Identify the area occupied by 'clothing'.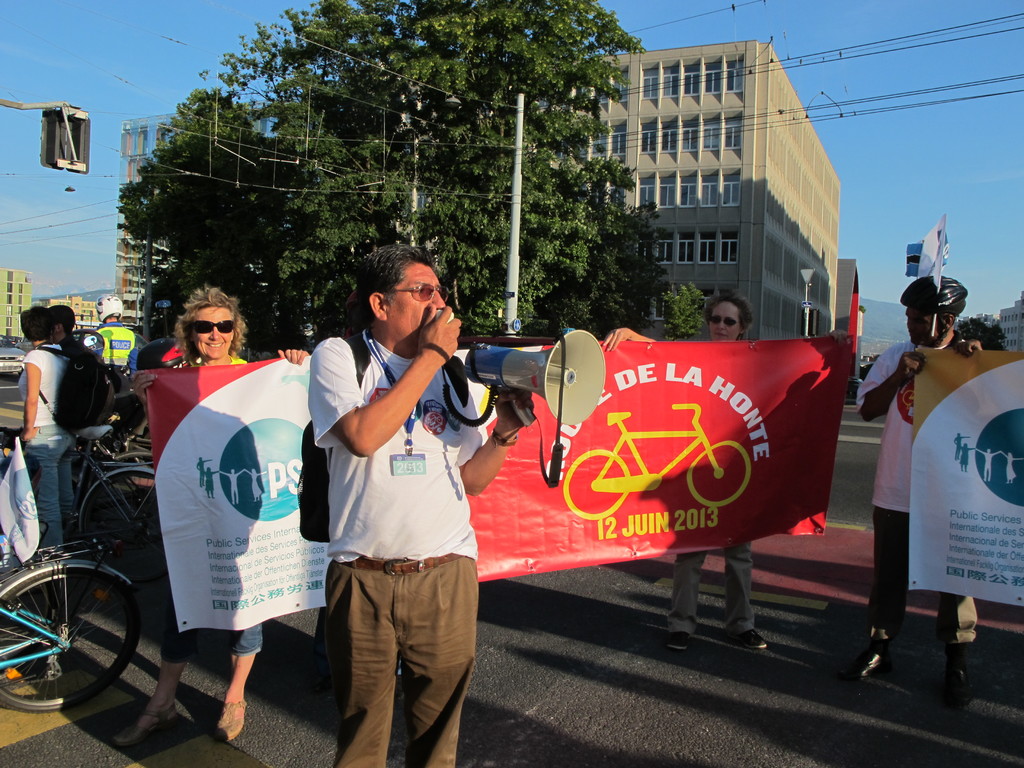
Area: <bbox>137, 332, 170, 381</bbox>.
